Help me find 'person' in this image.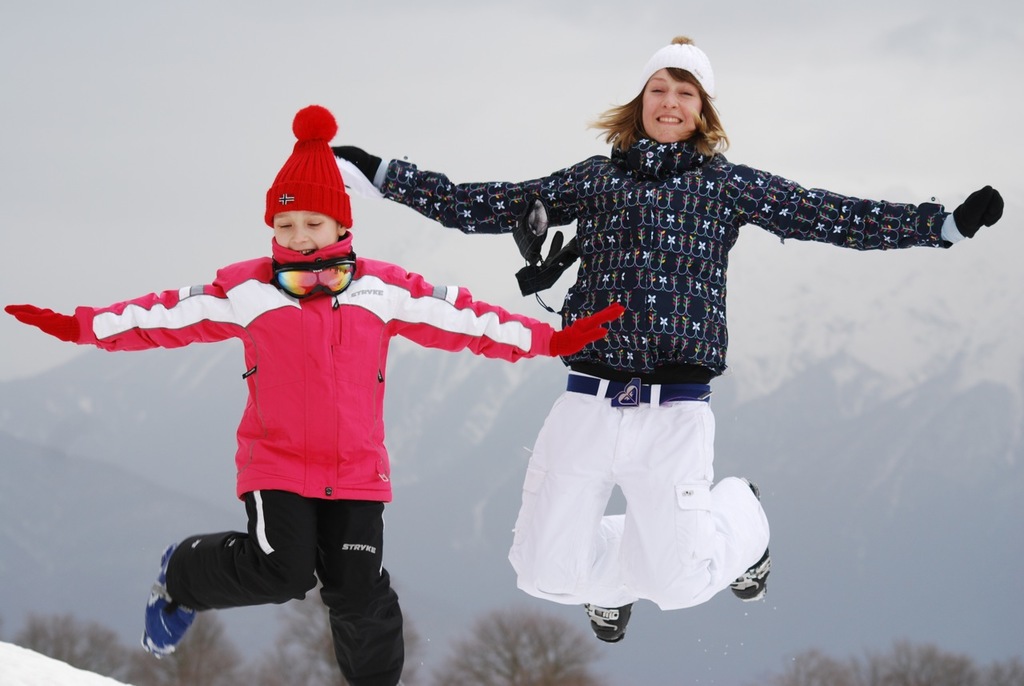
Found it: bbox=[56, 110, 512, 680].
